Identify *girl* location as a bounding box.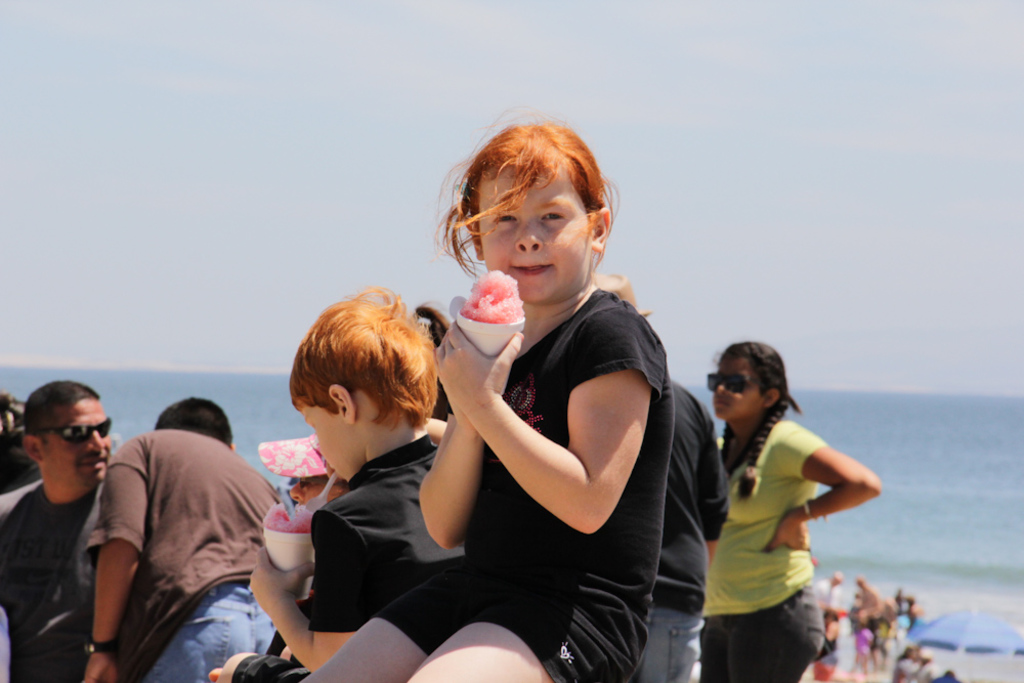
Rect(305, 117, 660, 682).
